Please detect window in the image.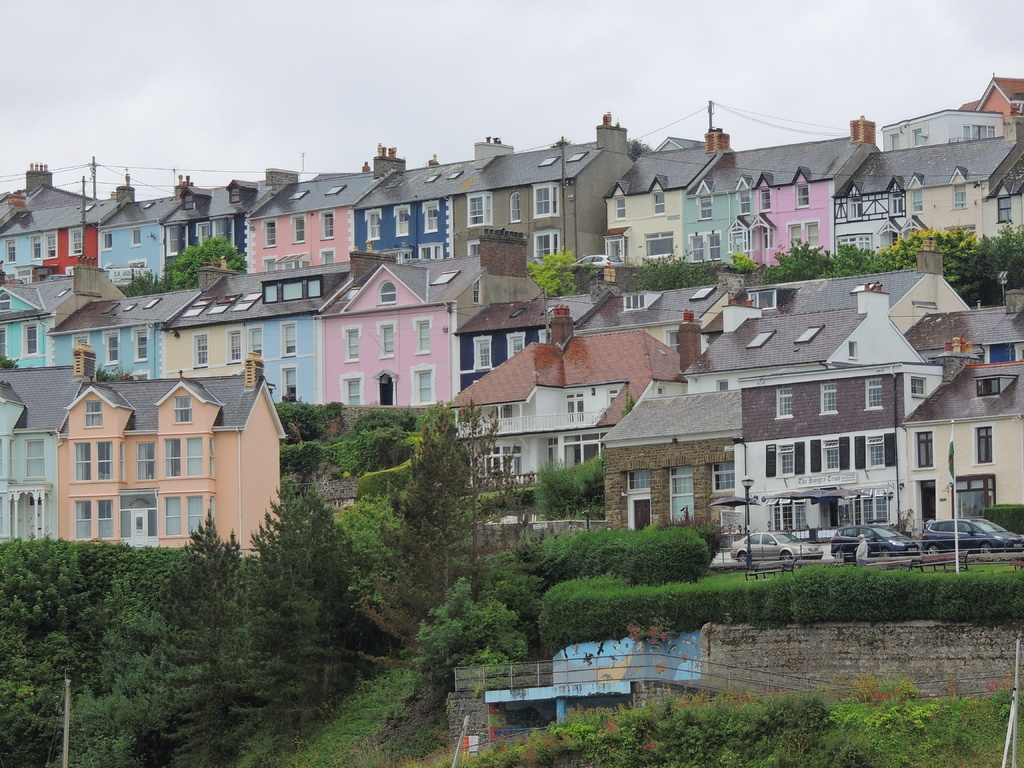
[left=291, top=219, right=307, bottom=239].
